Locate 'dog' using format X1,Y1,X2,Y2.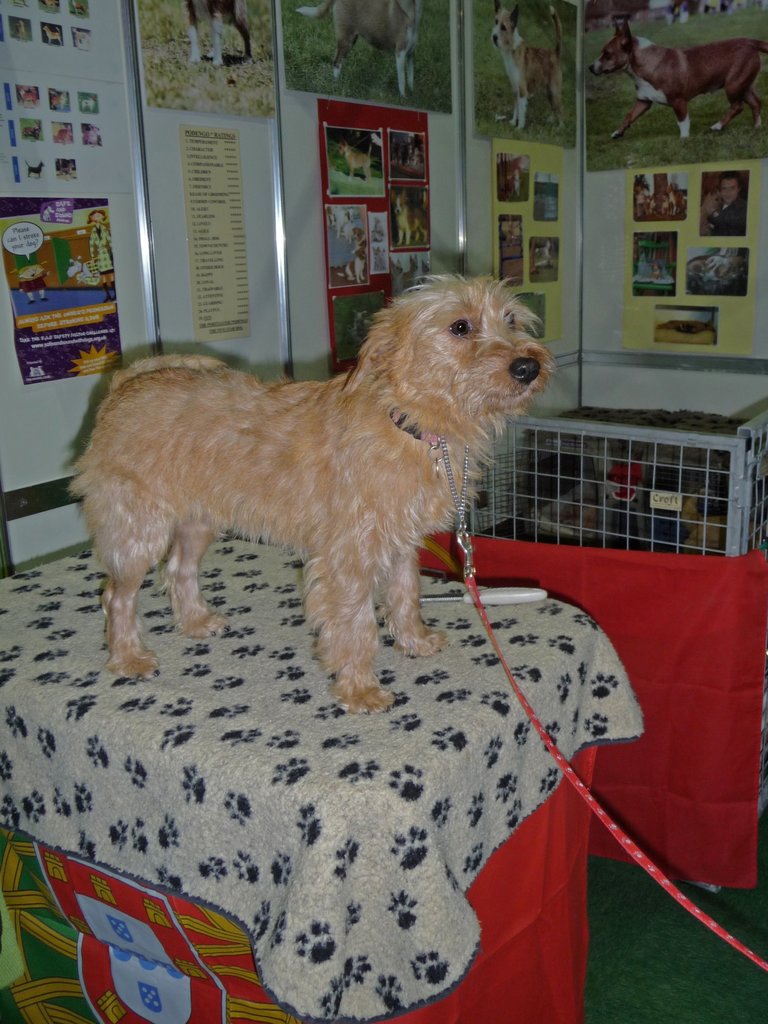
338,140,371,175.
